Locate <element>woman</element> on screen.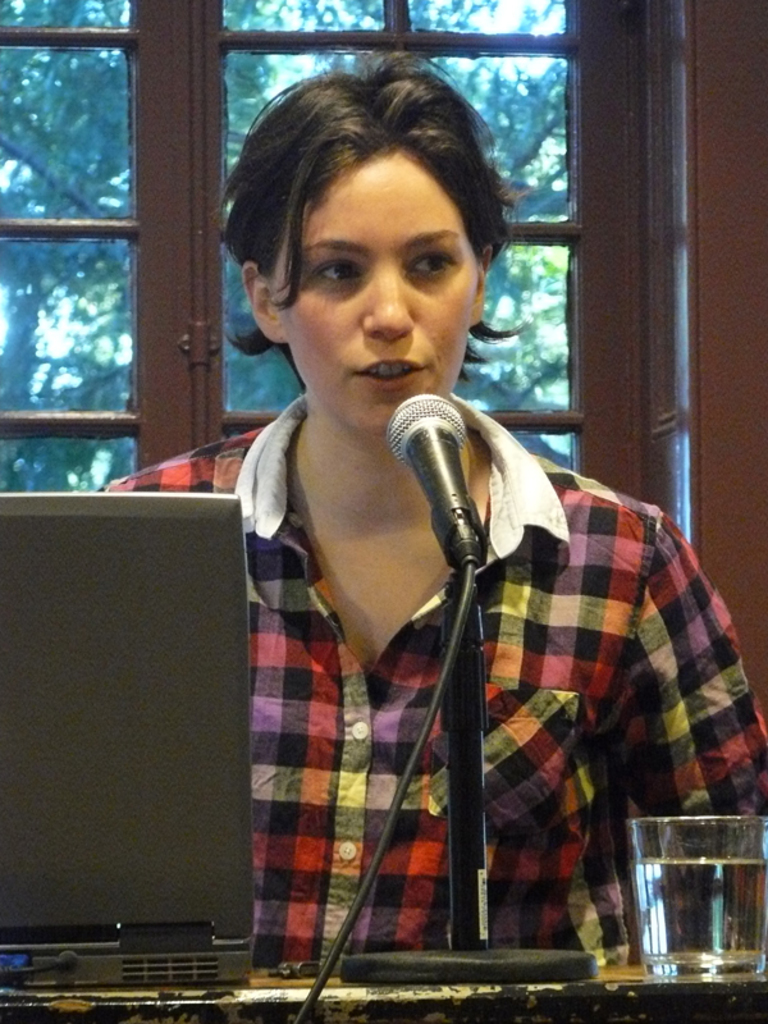
On screen at (140, 160, 767, 938).
